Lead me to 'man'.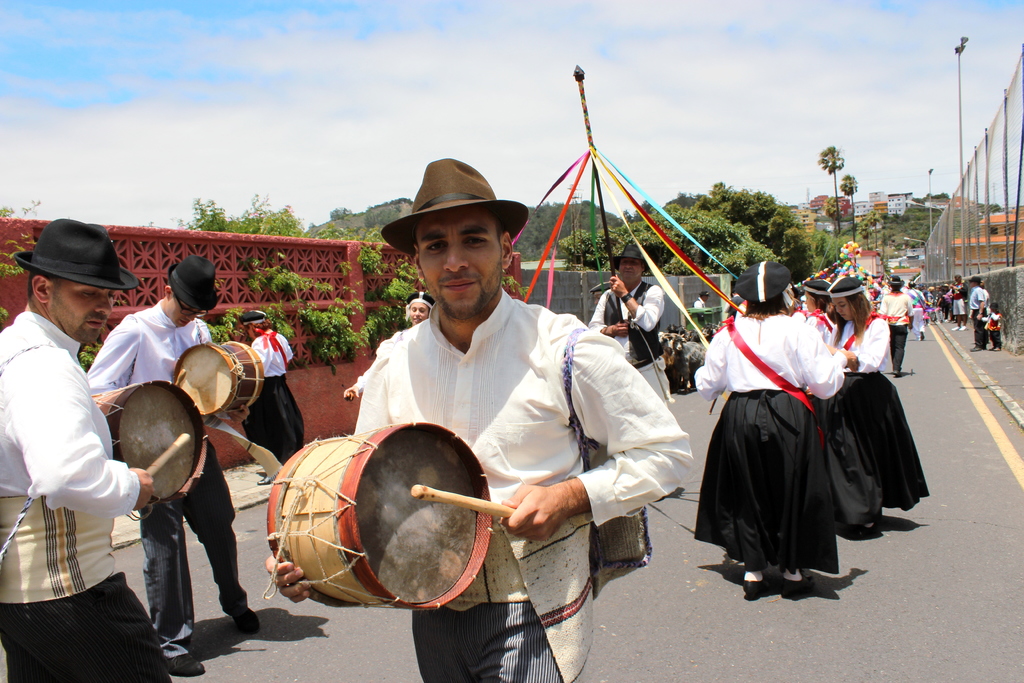
Lead to (588,243,671,407).
